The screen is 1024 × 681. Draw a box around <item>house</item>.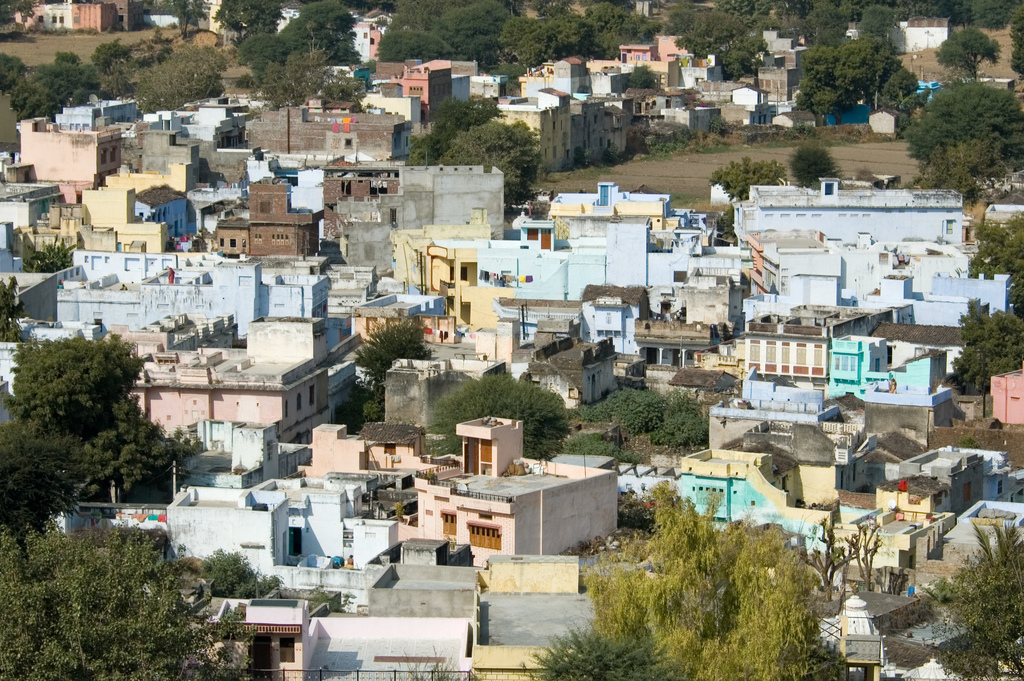
box(569, 0, 595, 19).
